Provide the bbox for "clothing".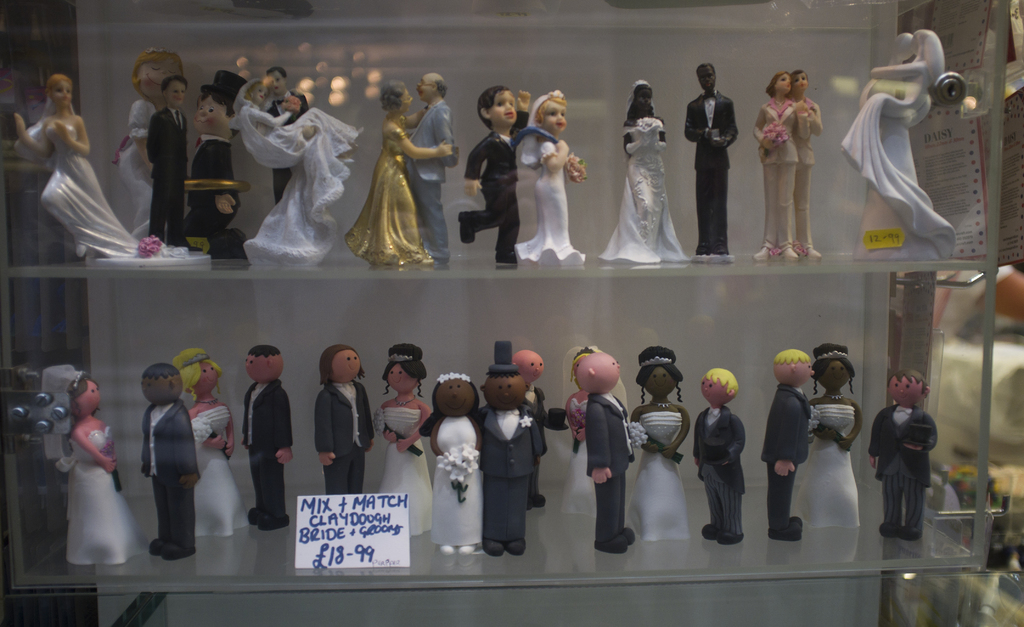
{"x1": 563, "y1": 350, "x2": 628, "y2": 521}.
